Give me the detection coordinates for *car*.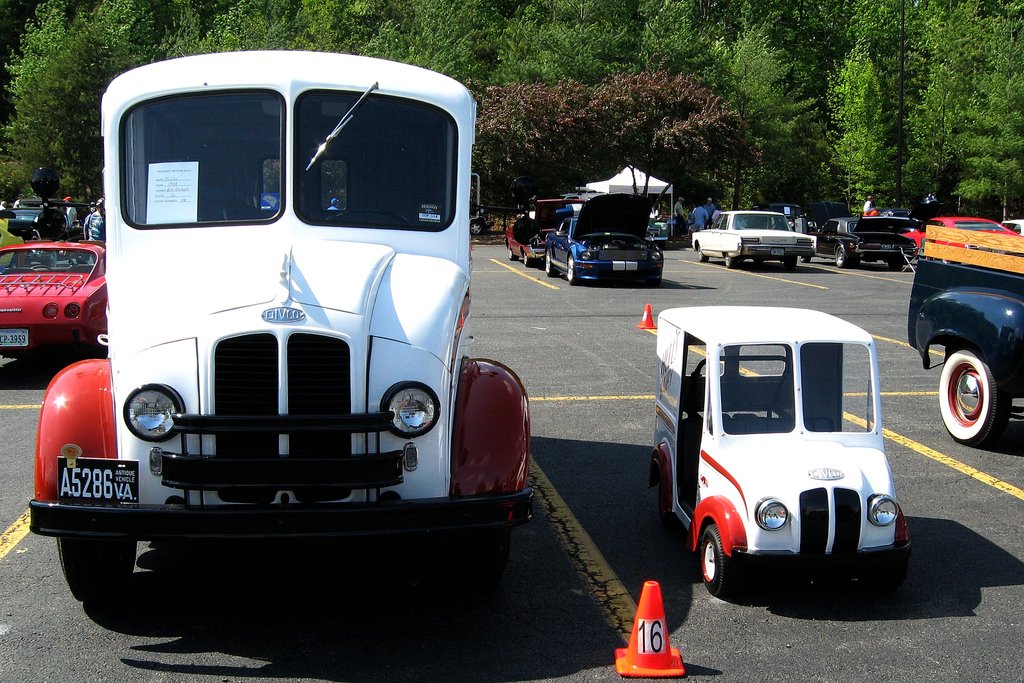
BBox(904, 215, 1020, 254).
